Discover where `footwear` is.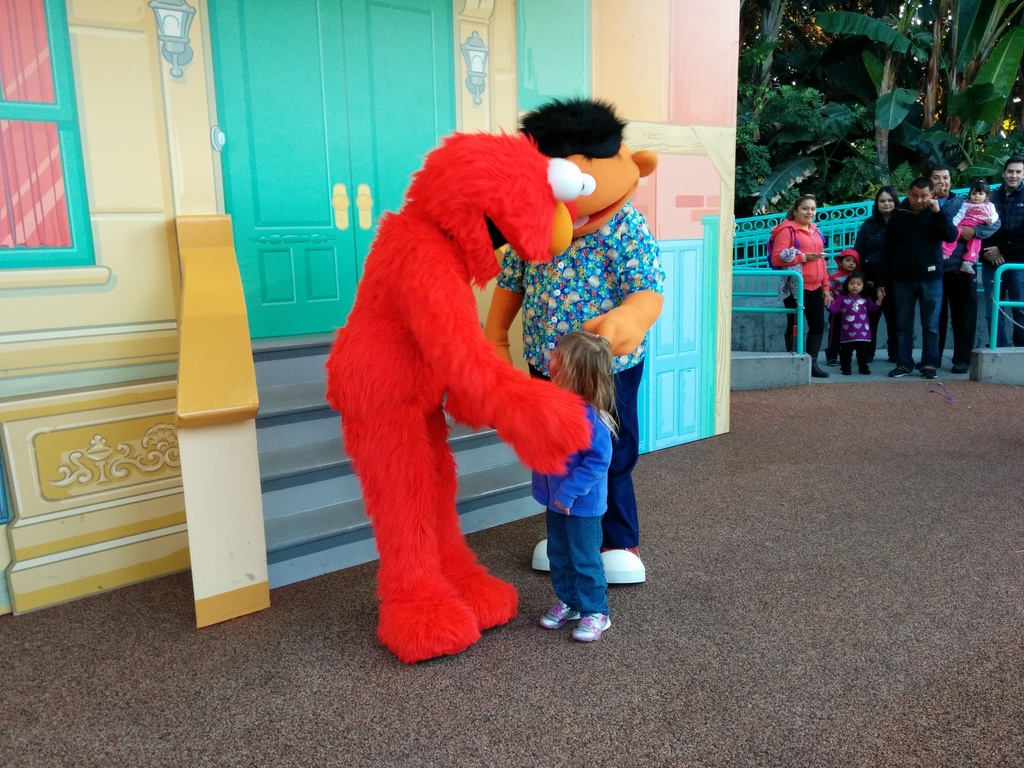
Discovered at locate(810, 360, 832, 378).
